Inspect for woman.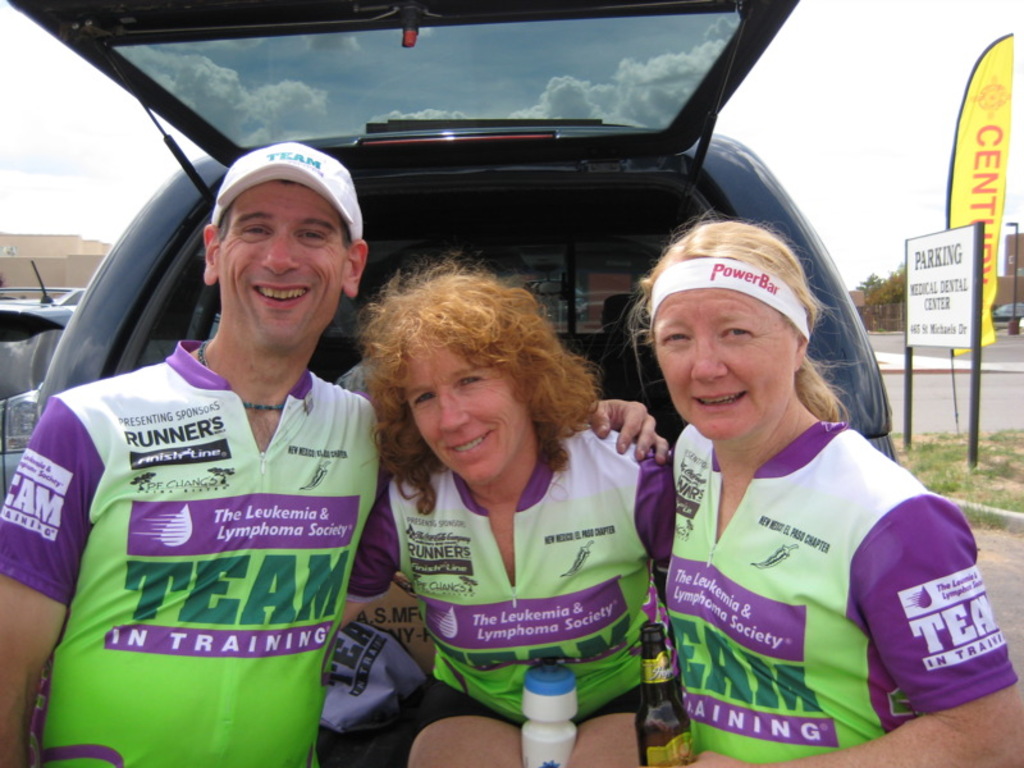
Inspection: (335,276,666,740).
